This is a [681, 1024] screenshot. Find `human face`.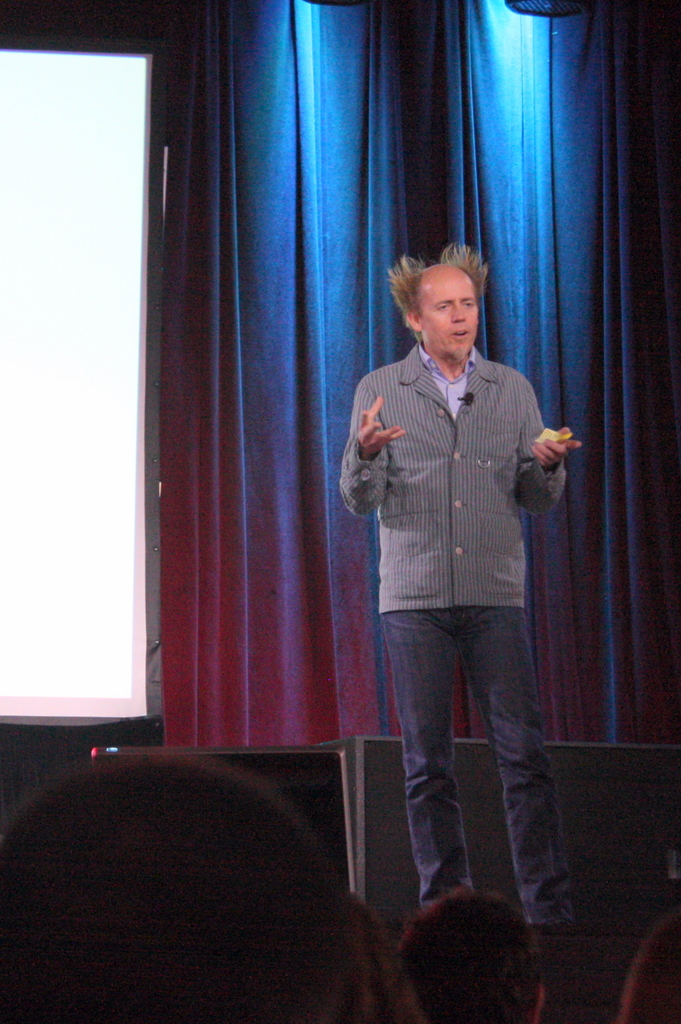
Bounding box: 422:274:475:355.
